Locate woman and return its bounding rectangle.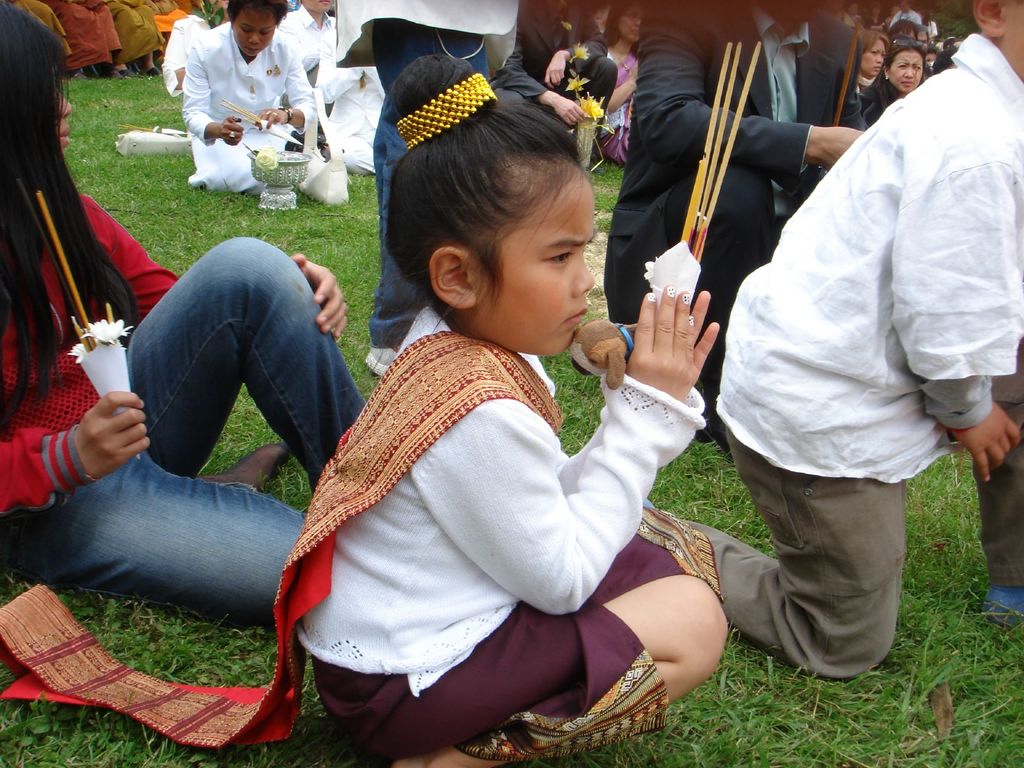
box(860, 36, 932, 131).
